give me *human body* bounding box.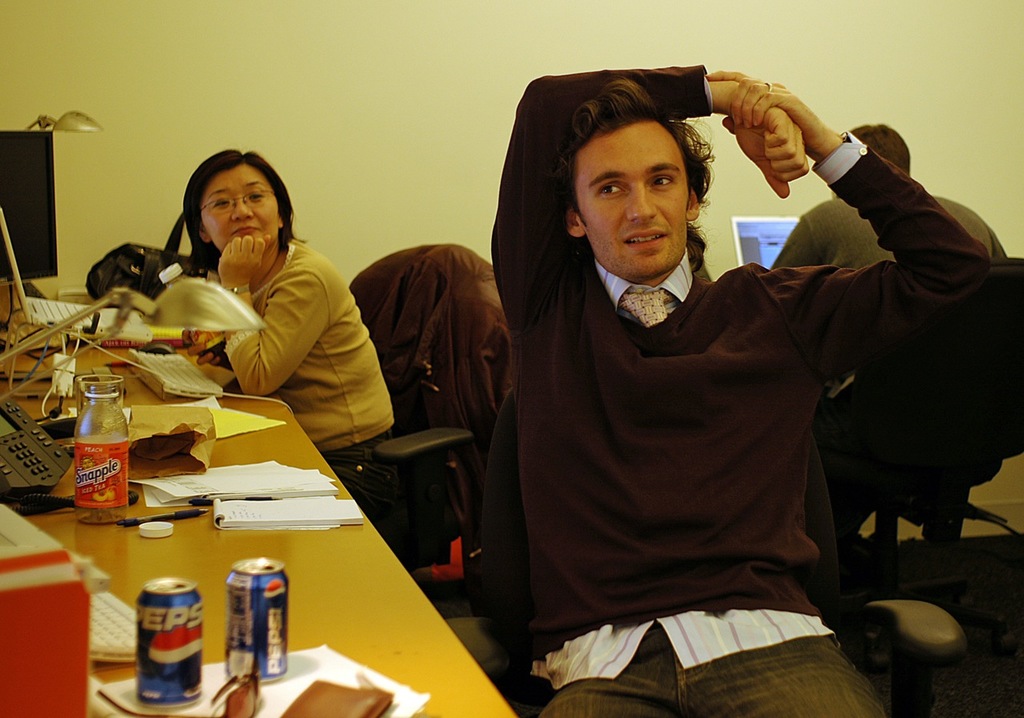
[left=502, top=78, right=915, bottom=704].
